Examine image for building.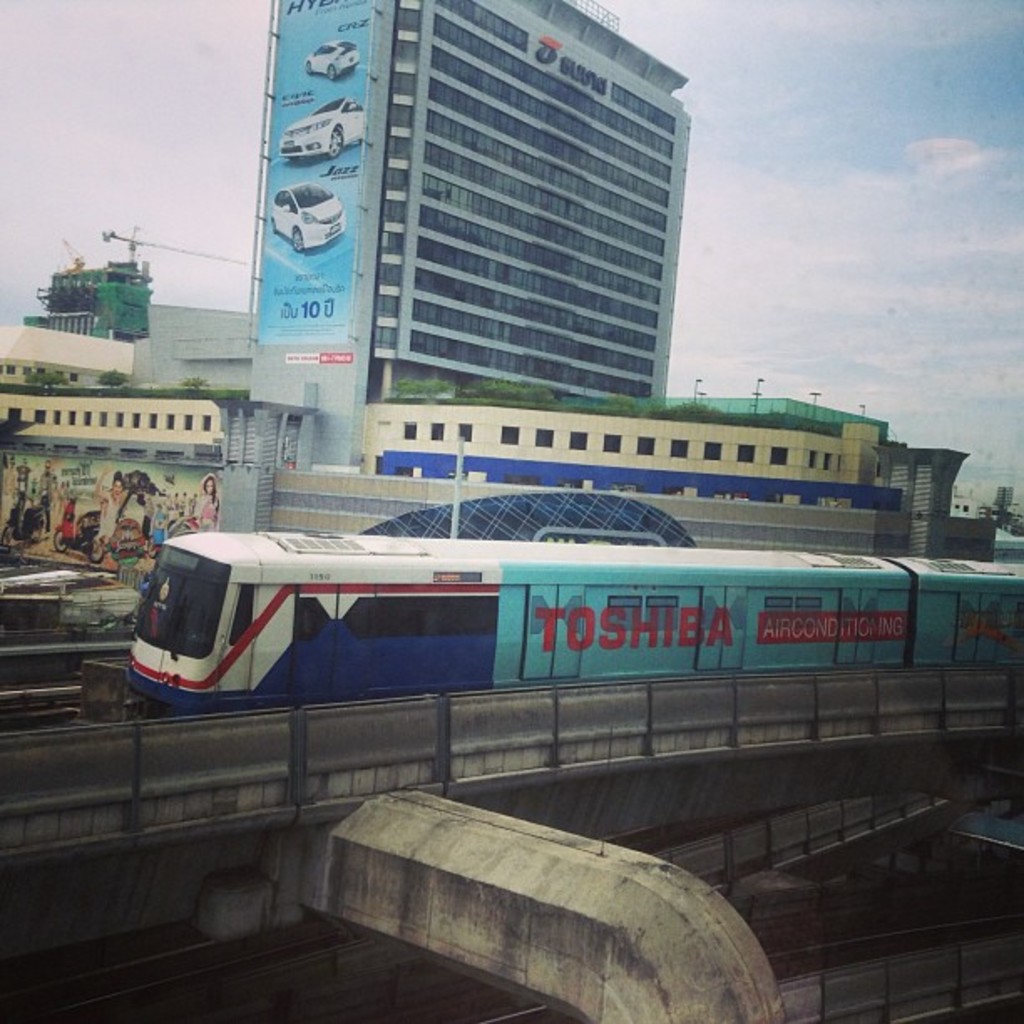
Examination result: bbox(256, 0, 694, 465).
